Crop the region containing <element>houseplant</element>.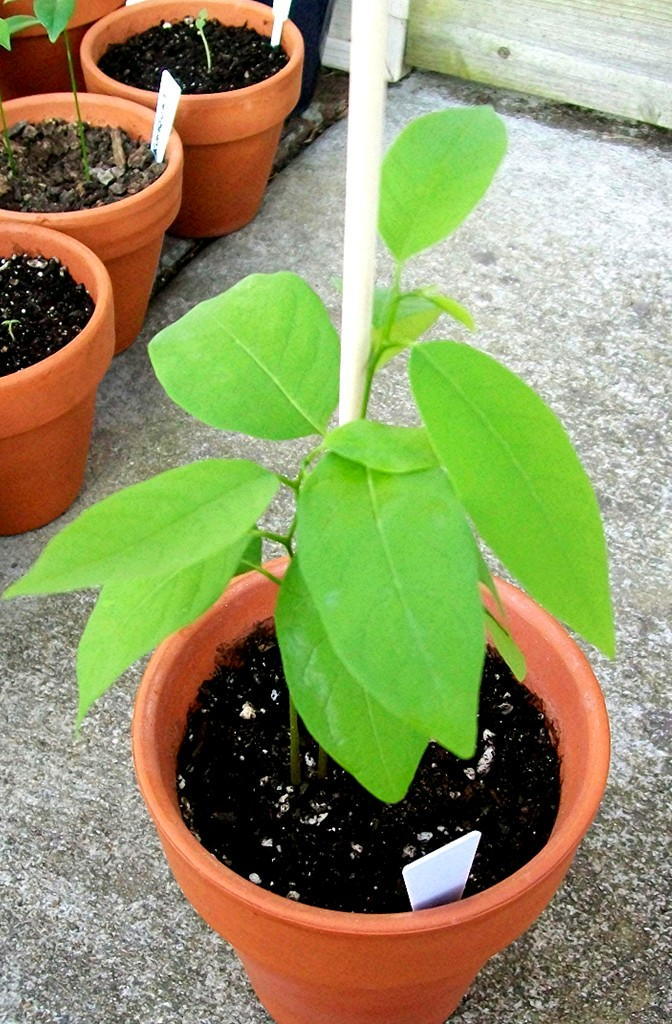
Crop region: (left=0, top=99, right=622, bottom=1023).
